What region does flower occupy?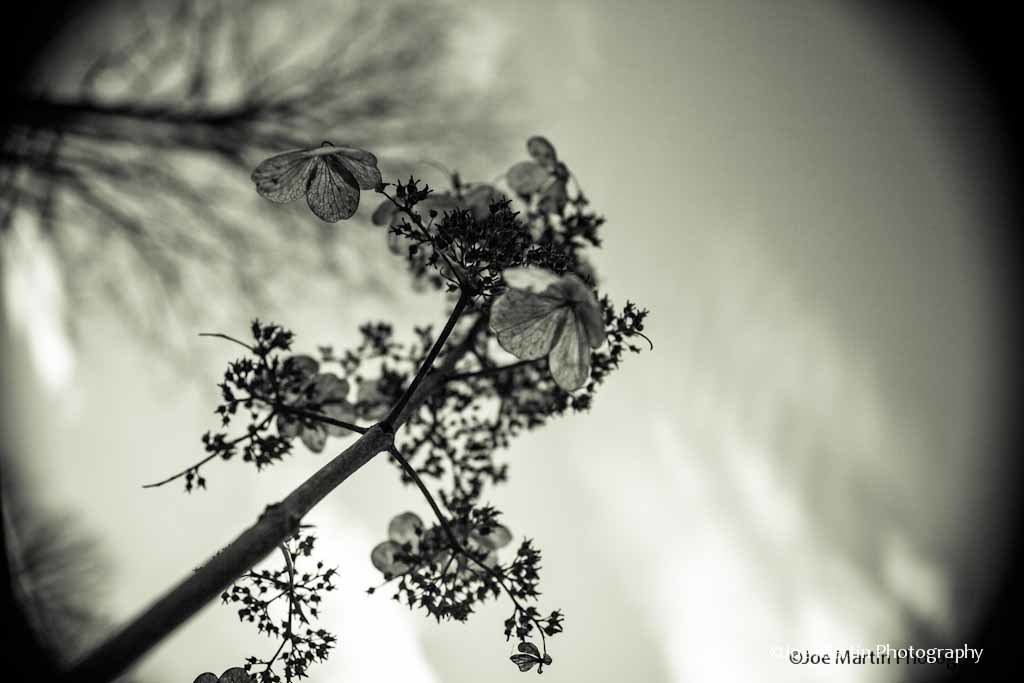
<region>369, 183, 459, 271</region>.
